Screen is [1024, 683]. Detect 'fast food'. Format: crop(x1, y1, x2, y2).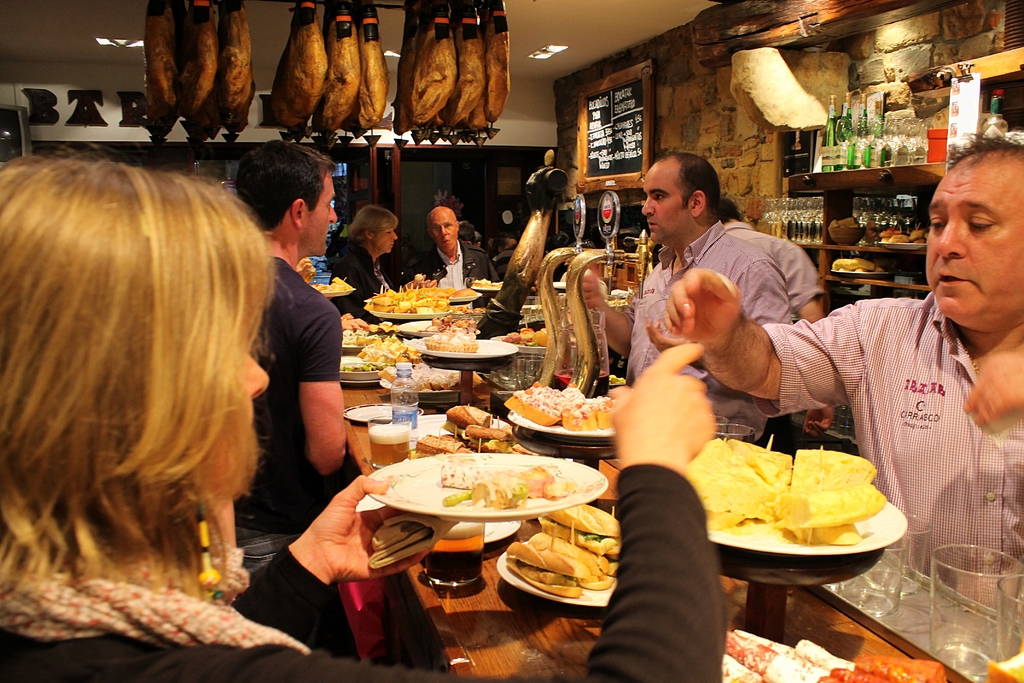
crop(709, 437, 907, 566).
